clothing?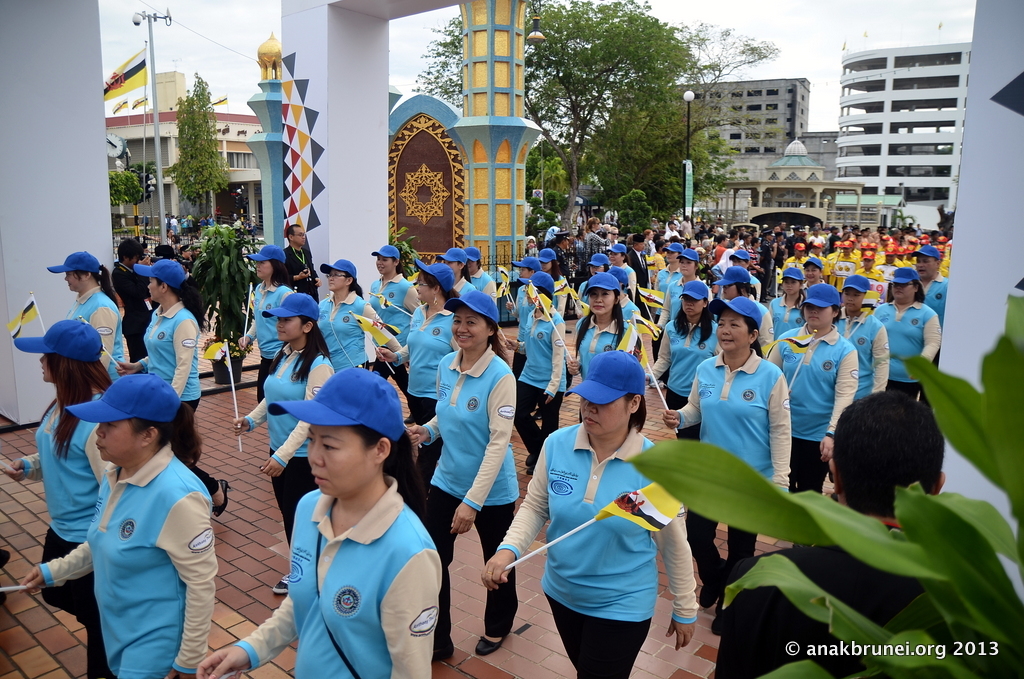
crop(468, 266, 497, 304)
